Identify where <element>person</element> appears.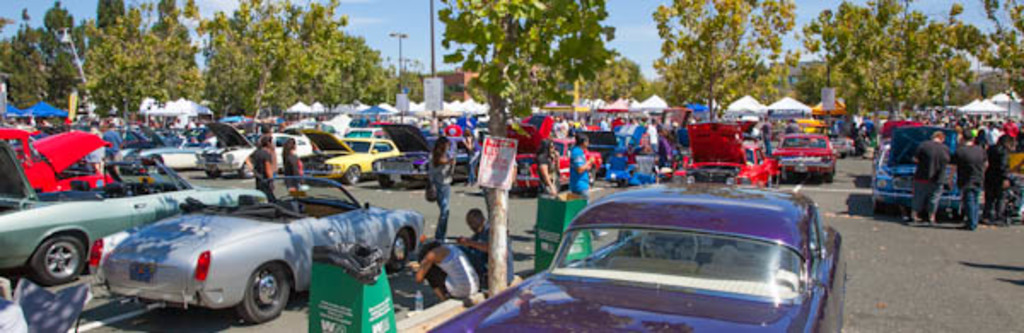
Appears at (x1=560, y1=130, x2=604, y2=212).
